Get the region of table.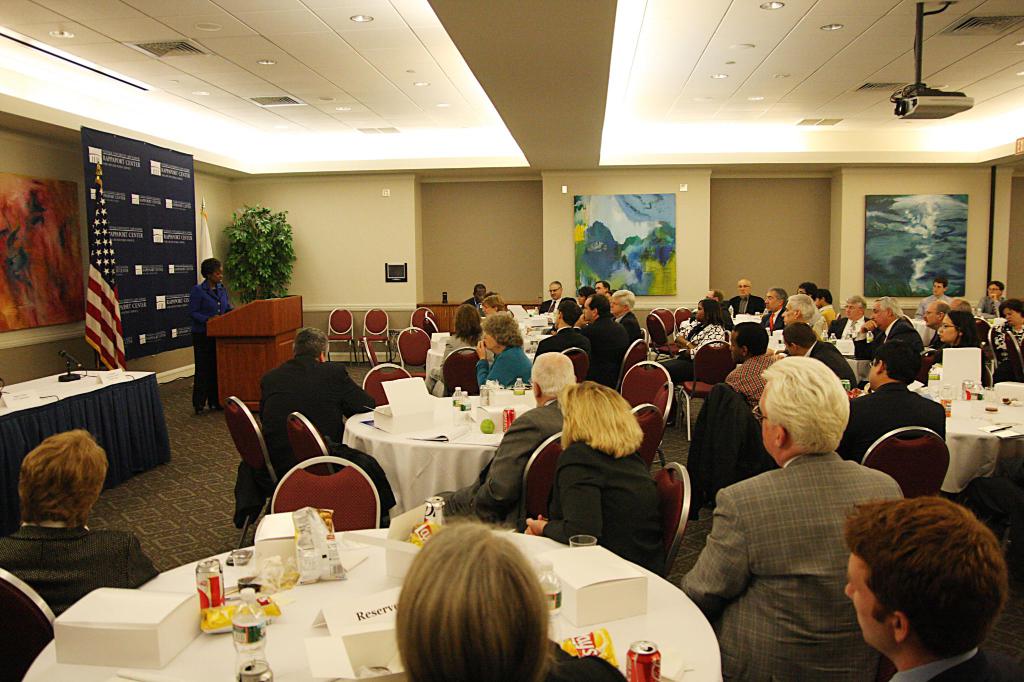
region(22, 529, 724, 681).
